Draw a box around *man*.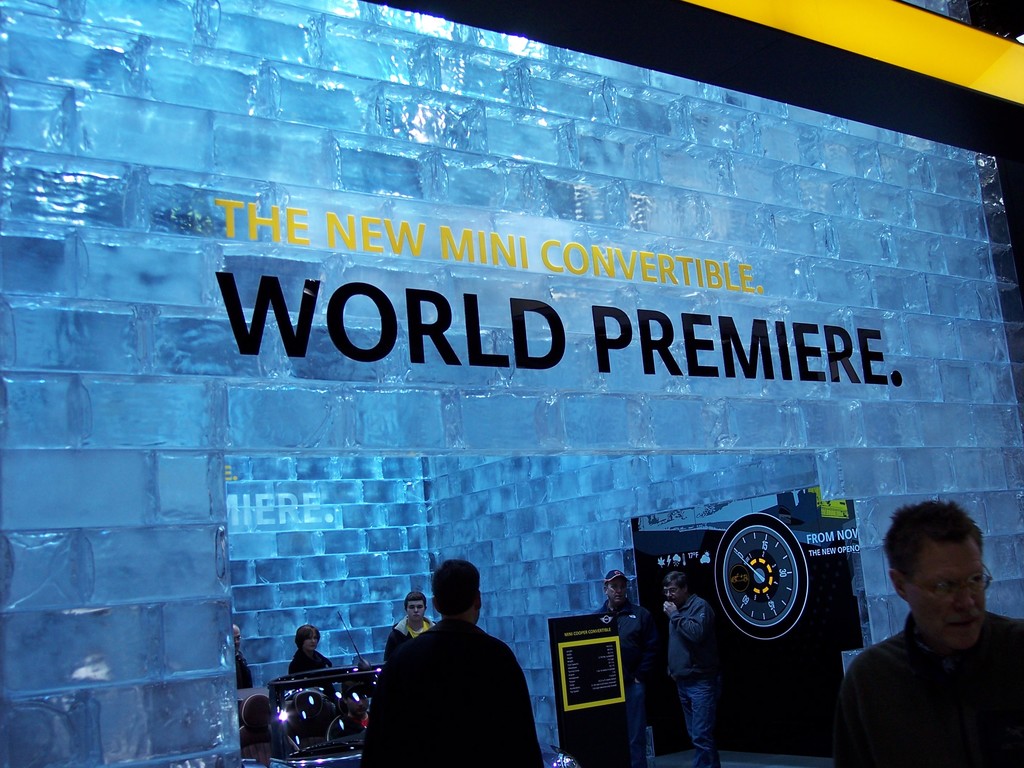
{"left": 381, "top": 593, "right": 435, "bottom": 664}.
